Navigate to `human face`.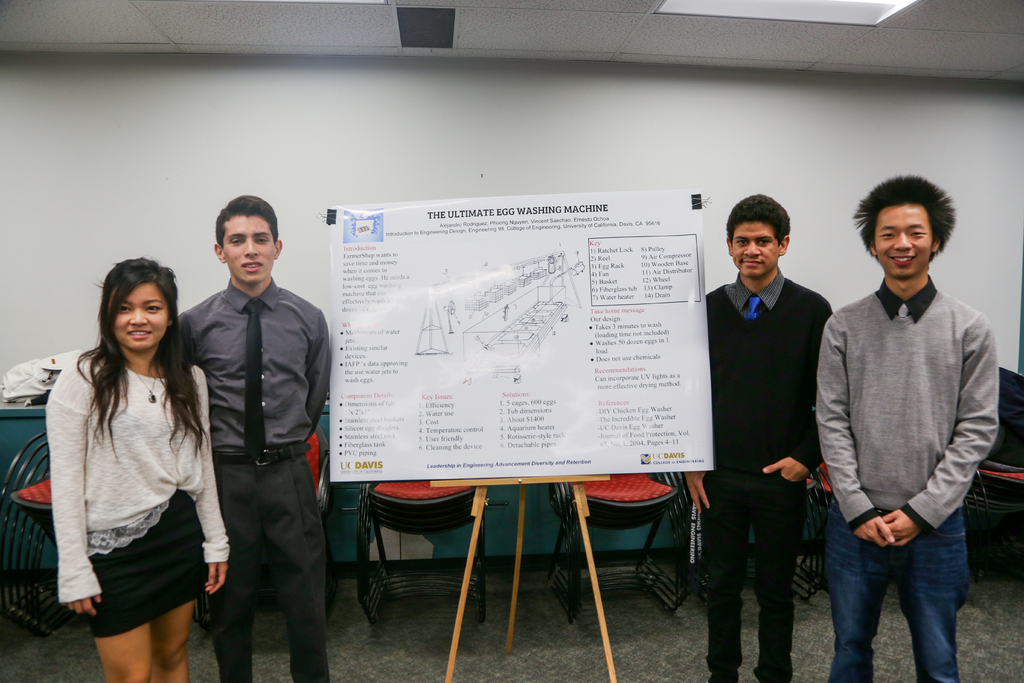
Navigation target: (left=876, top=204, right=931, bottom=277).
